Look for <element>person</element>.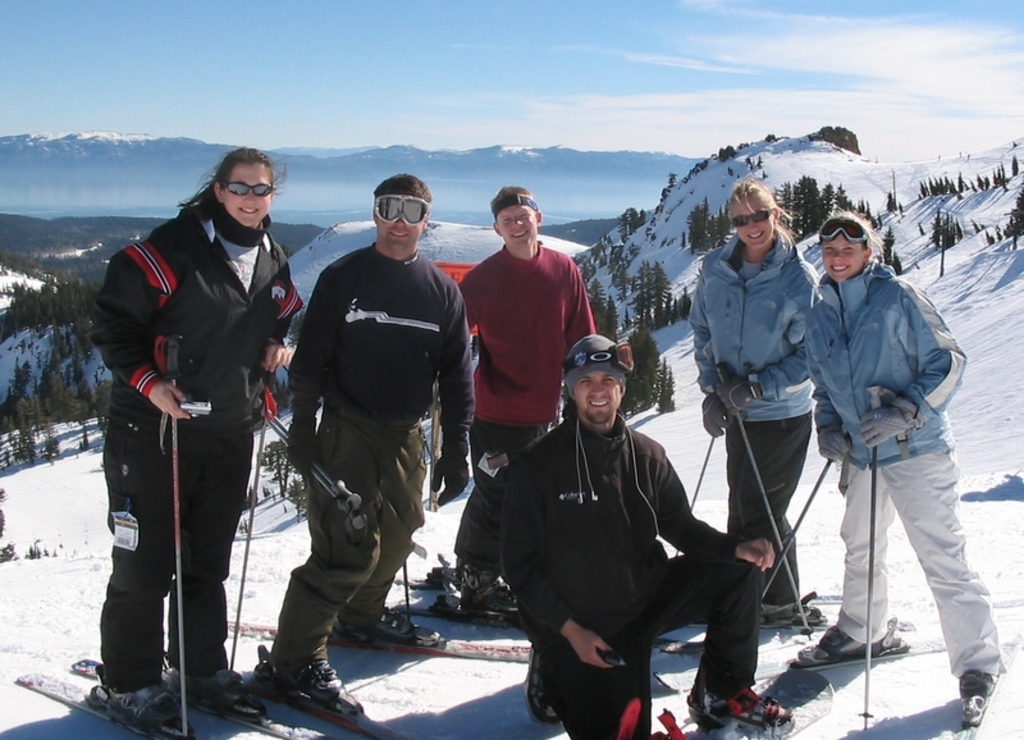
Found: rect(692, 179, 829, 613).
